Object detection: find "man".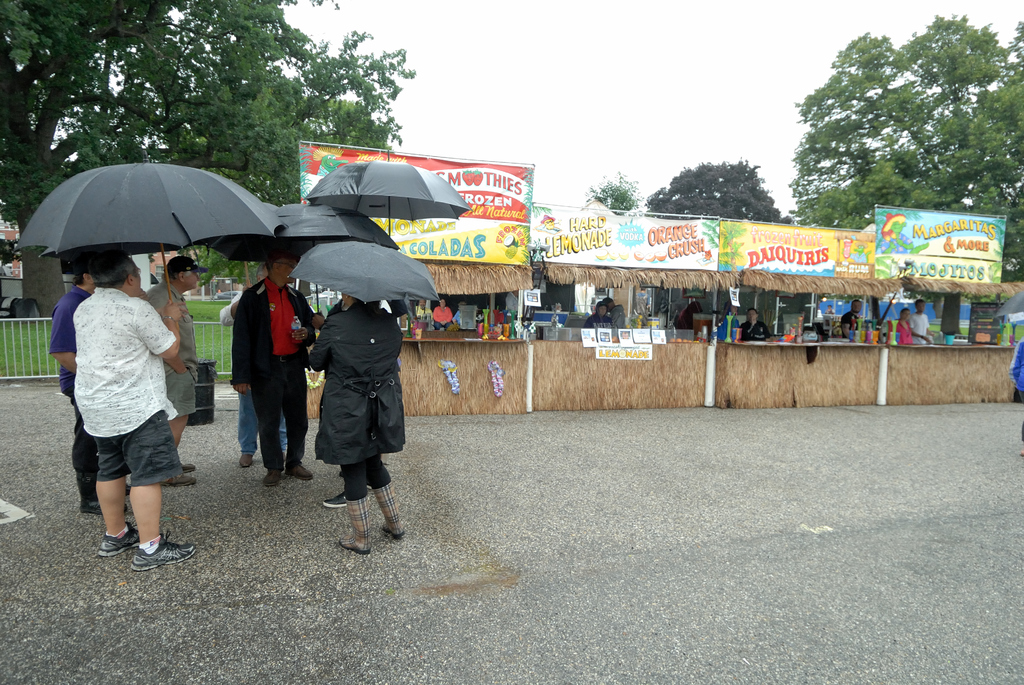
[432, 295, 452, 329].
